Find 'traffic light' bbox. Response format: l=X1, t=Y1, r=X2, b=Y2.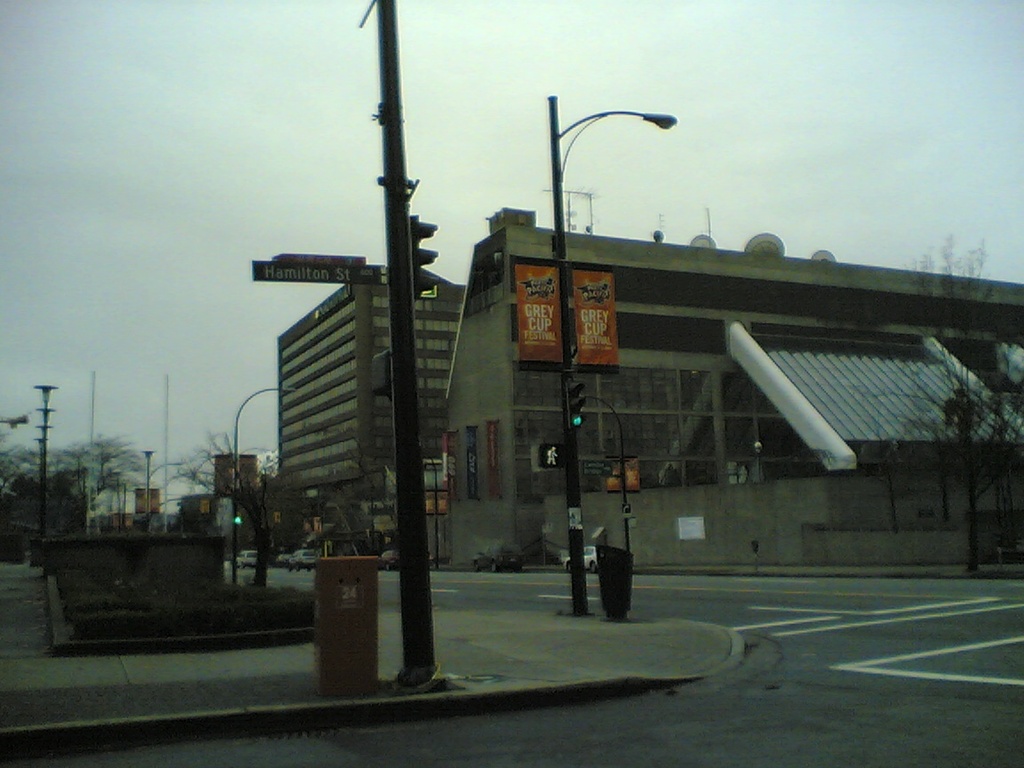
l=135, t=488, r=148, b=514.
